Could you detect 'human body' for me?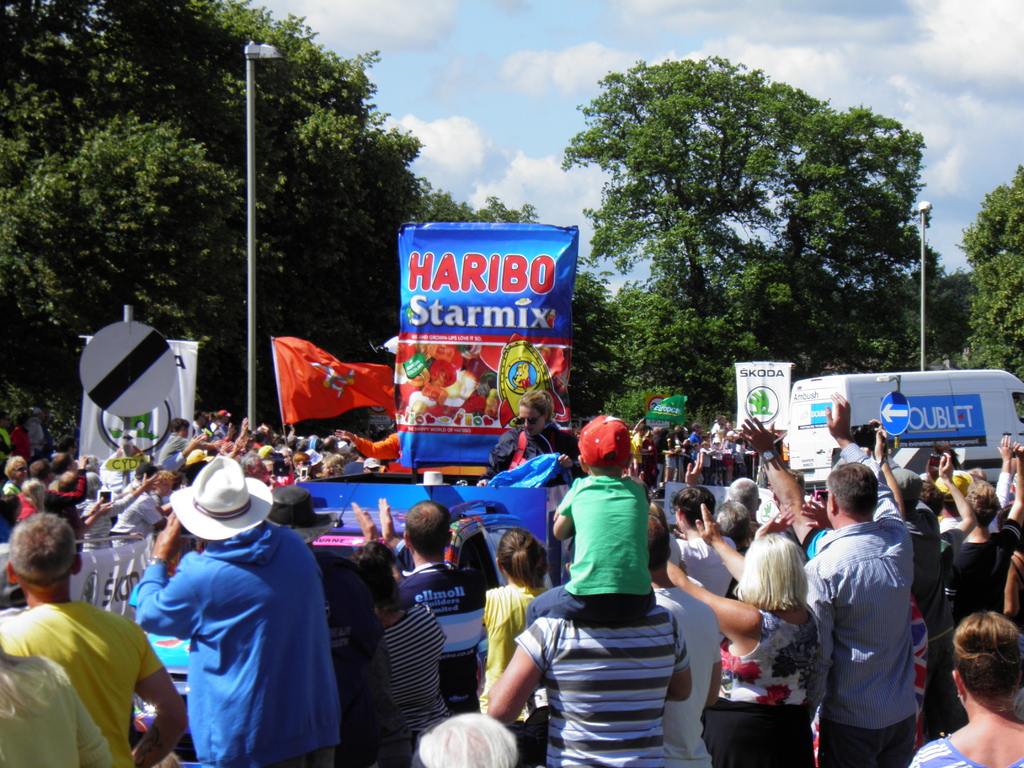
Detection result: {"x1": 345, "y1": 600, "x2": 440, "y2": 748}.
